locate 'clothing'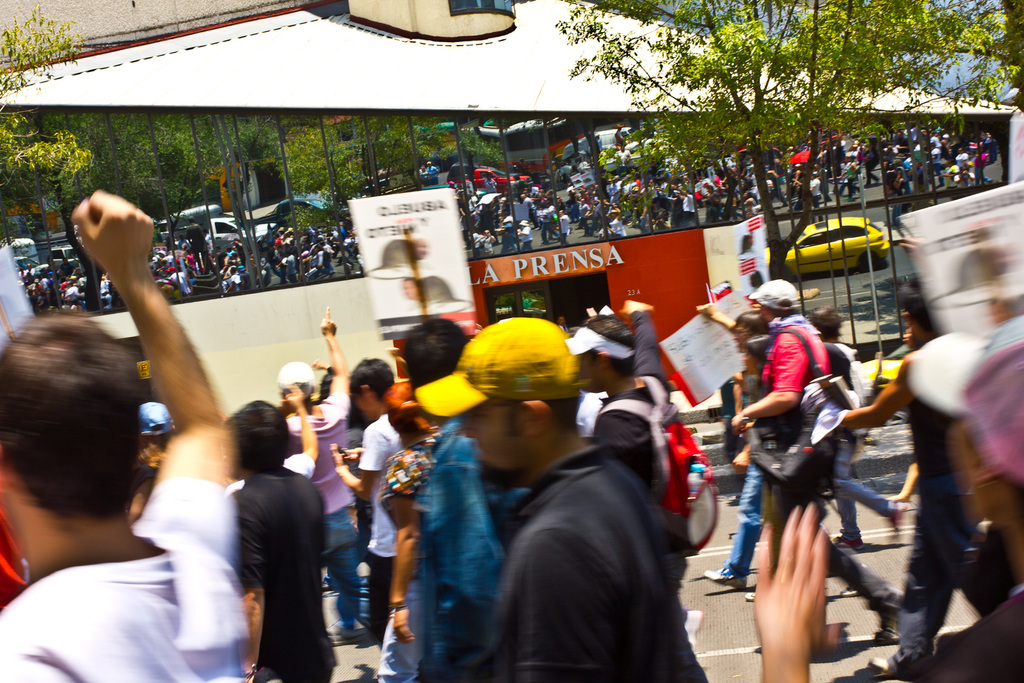
{"x1": 721, "y1": 404, "x2": 845, "y2": 575}
